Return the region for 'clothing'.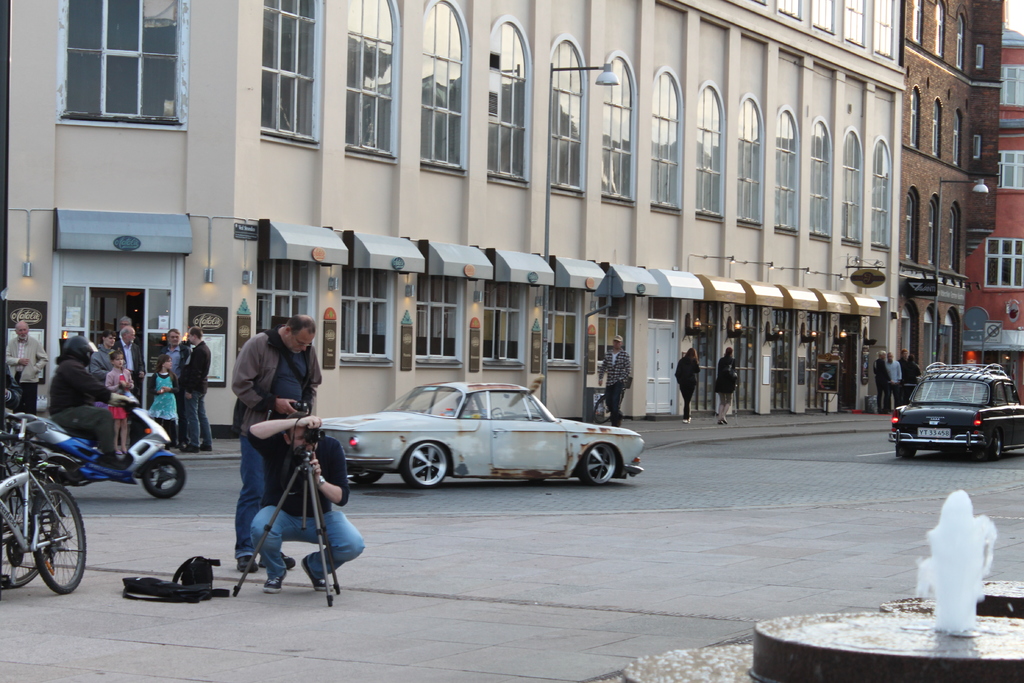
l=1, t=330, r=42, b=404.
